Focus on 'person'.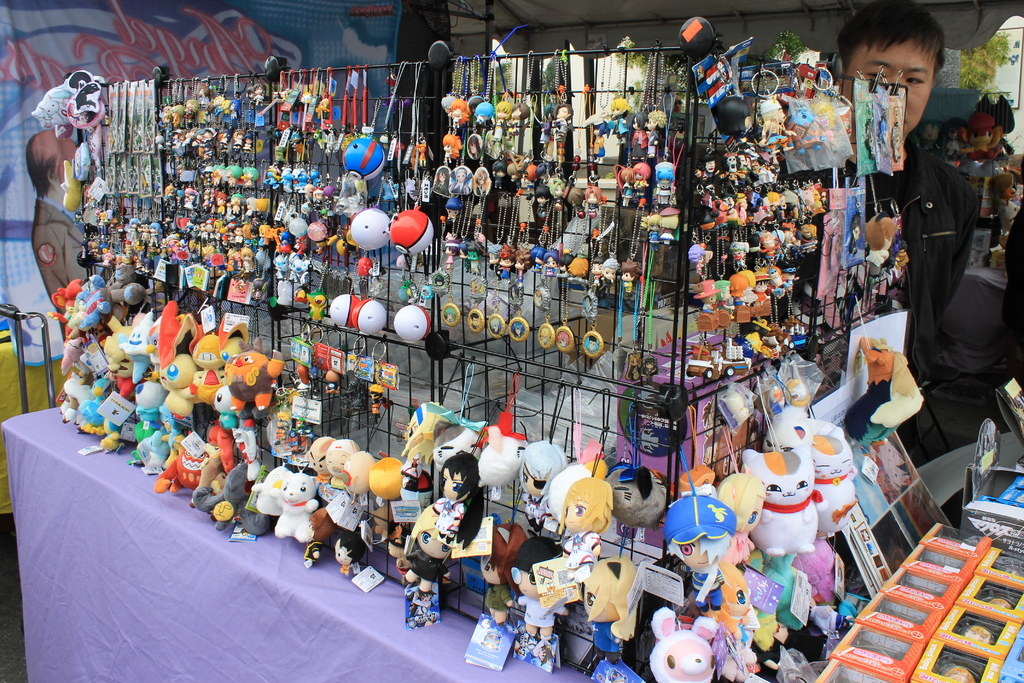
Focused at pyautogui.locateOnScreen(228, 99, 239, 119).
